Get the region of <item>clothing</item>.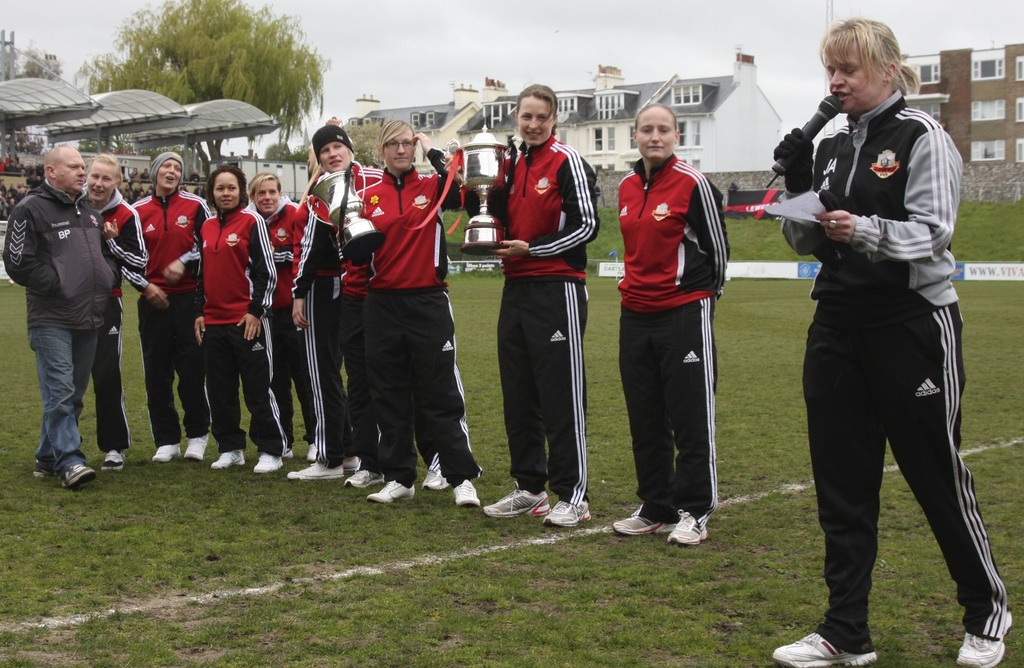
bbox=(481, 128, 598, 509).
